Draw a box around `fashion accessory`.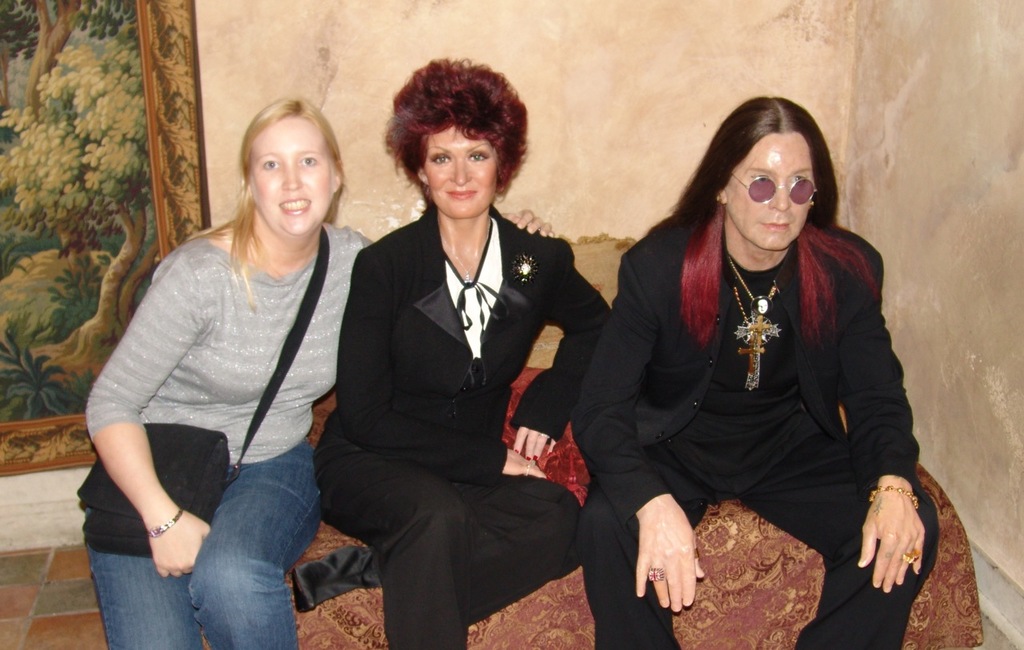
rect(726, 254, 781, 317).
